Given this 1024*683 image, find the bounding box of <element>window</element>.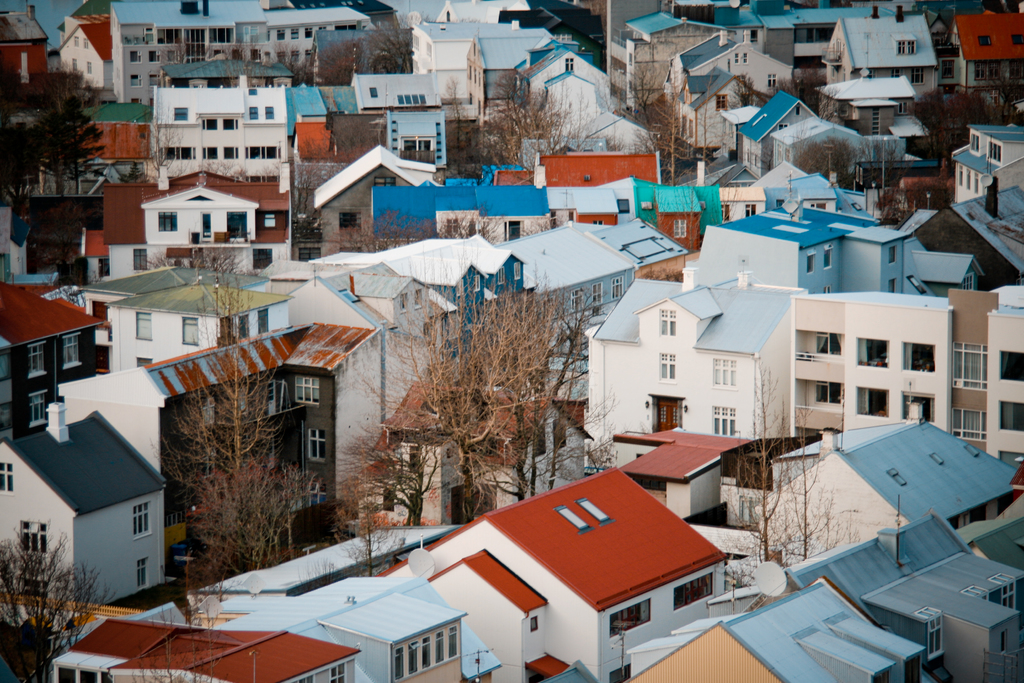
33:392:49:425.
